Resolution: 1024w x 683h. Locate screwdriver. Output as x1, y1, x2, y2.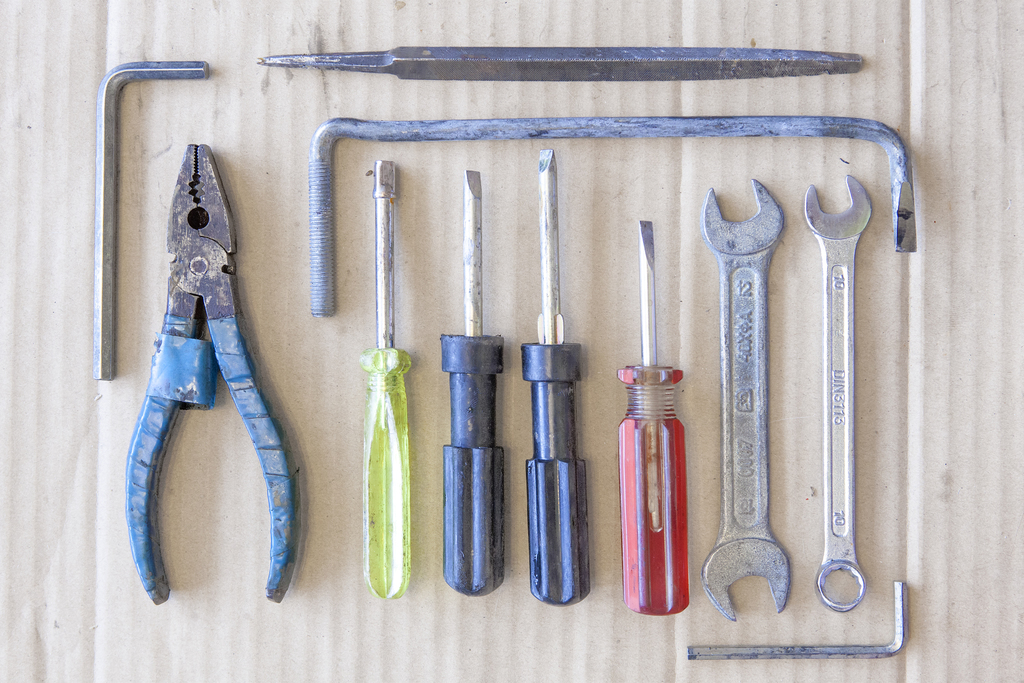
440, 168, 504, 597.
